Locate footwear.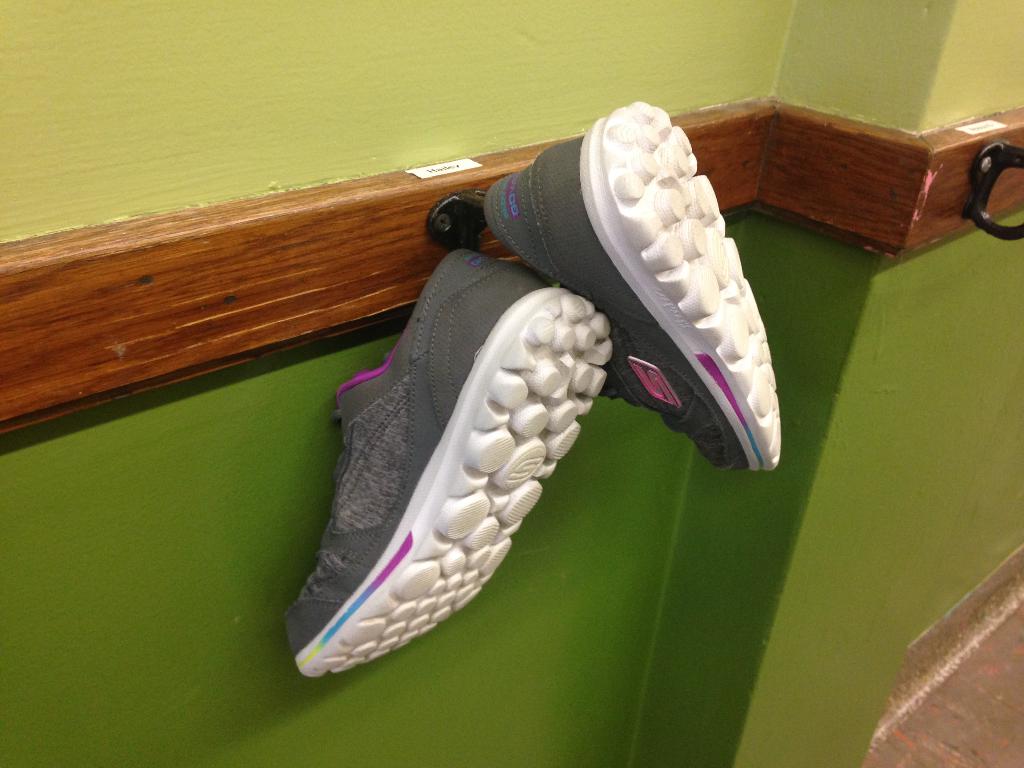
Bounding box: [288, 255, 616, 681].
